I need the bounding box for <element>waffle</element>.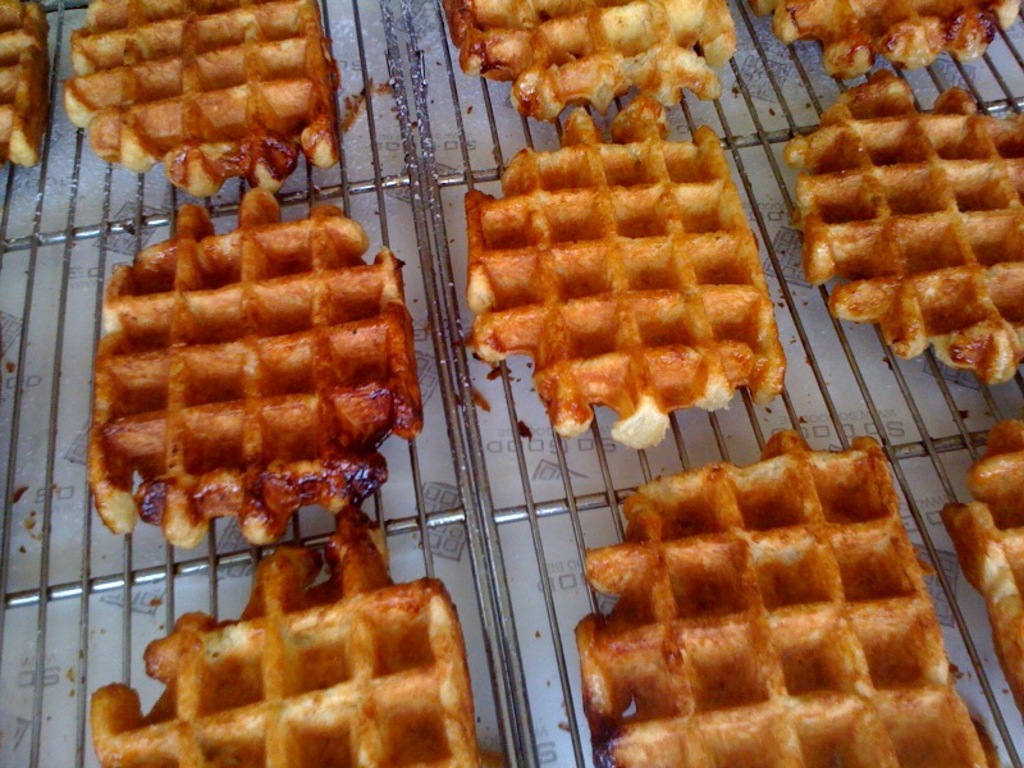
Here it is: {"x1": 61, "y1": 0, "x2": 343, "y2": 204}.
